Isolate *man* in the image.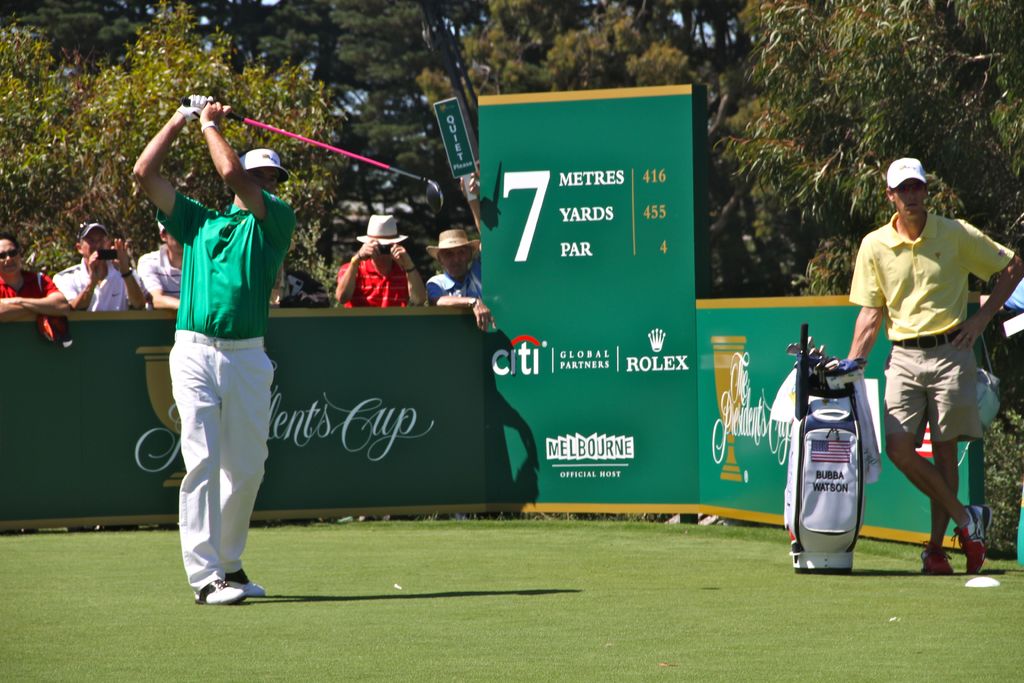
Isolated region: (0, 233, 68, 322).
